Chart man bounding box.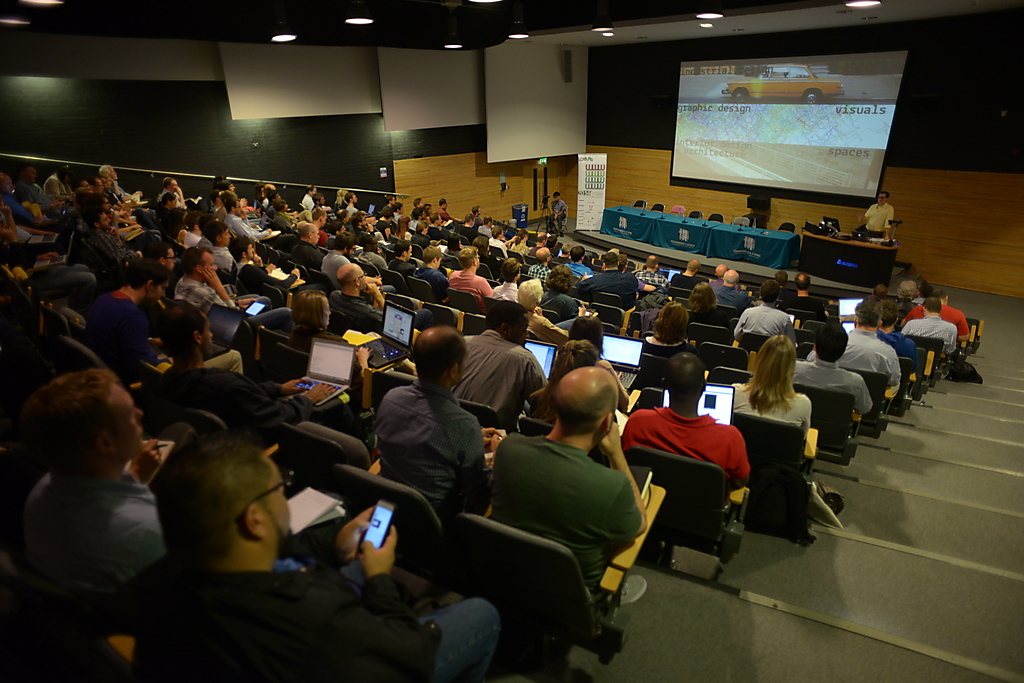
Charted: 142, 313, 312, 449.
